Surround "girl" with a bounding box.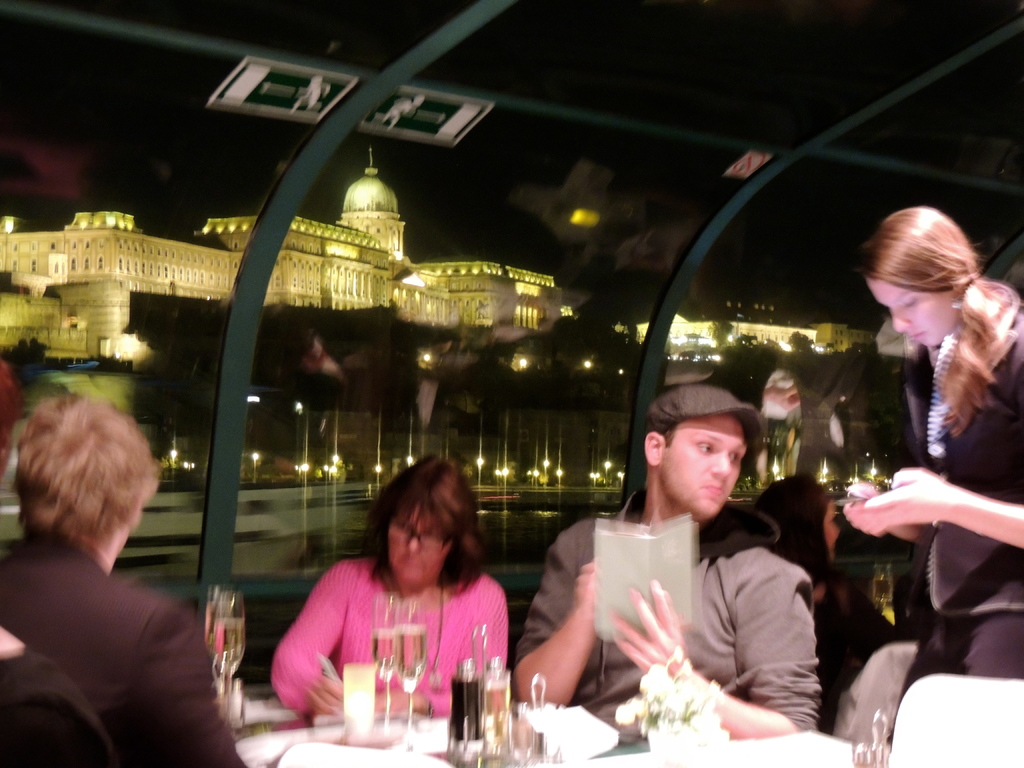
[left=846, top=193, right=1023, bottom=682].
